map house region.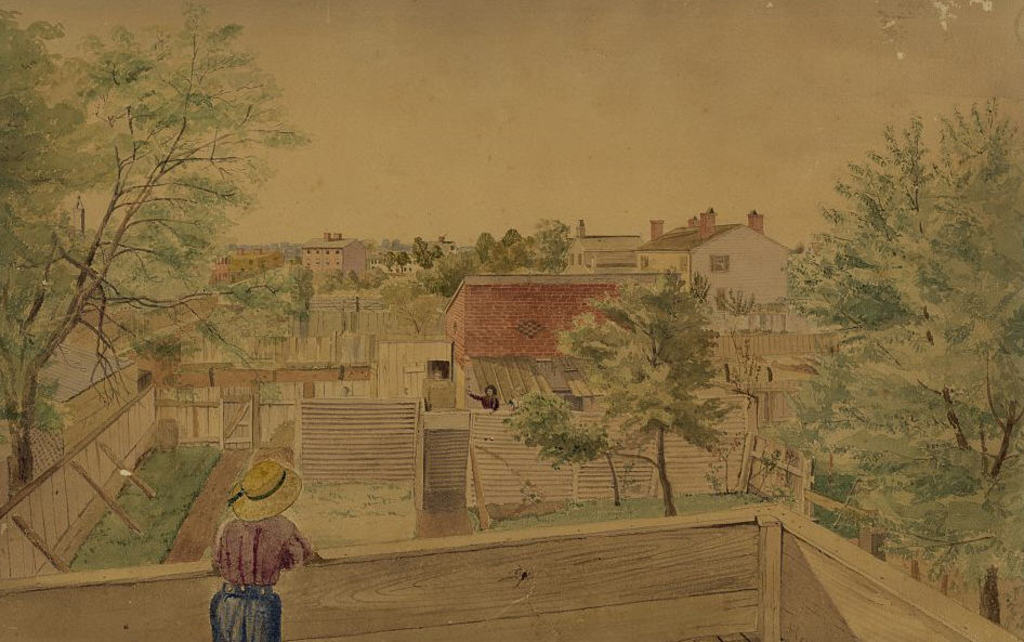
Mapped to Rect(565, 223, 642, 275).
